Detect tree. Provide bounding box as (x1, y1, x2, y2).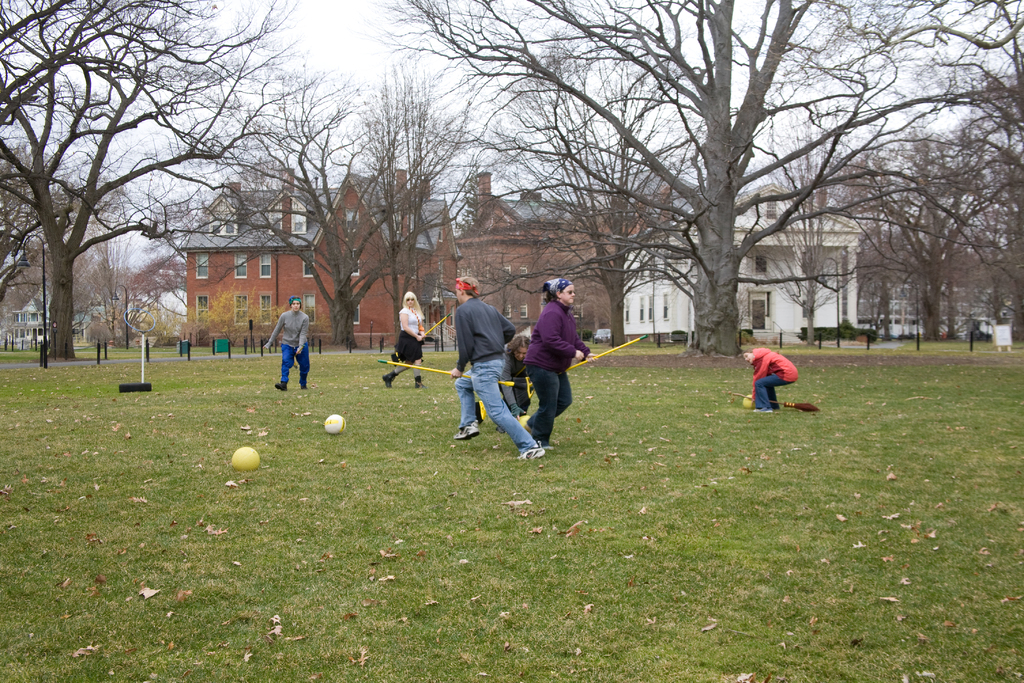
(180, 57, 510, 346).
